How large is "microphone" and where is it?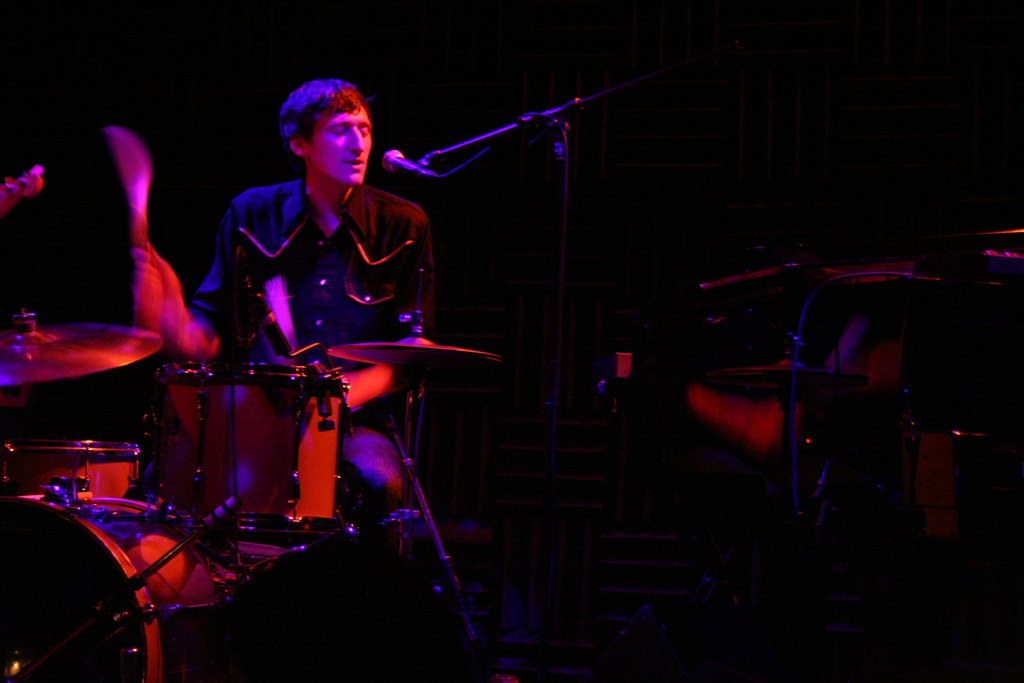
Bounding box: [381, 144, 420, 173].
